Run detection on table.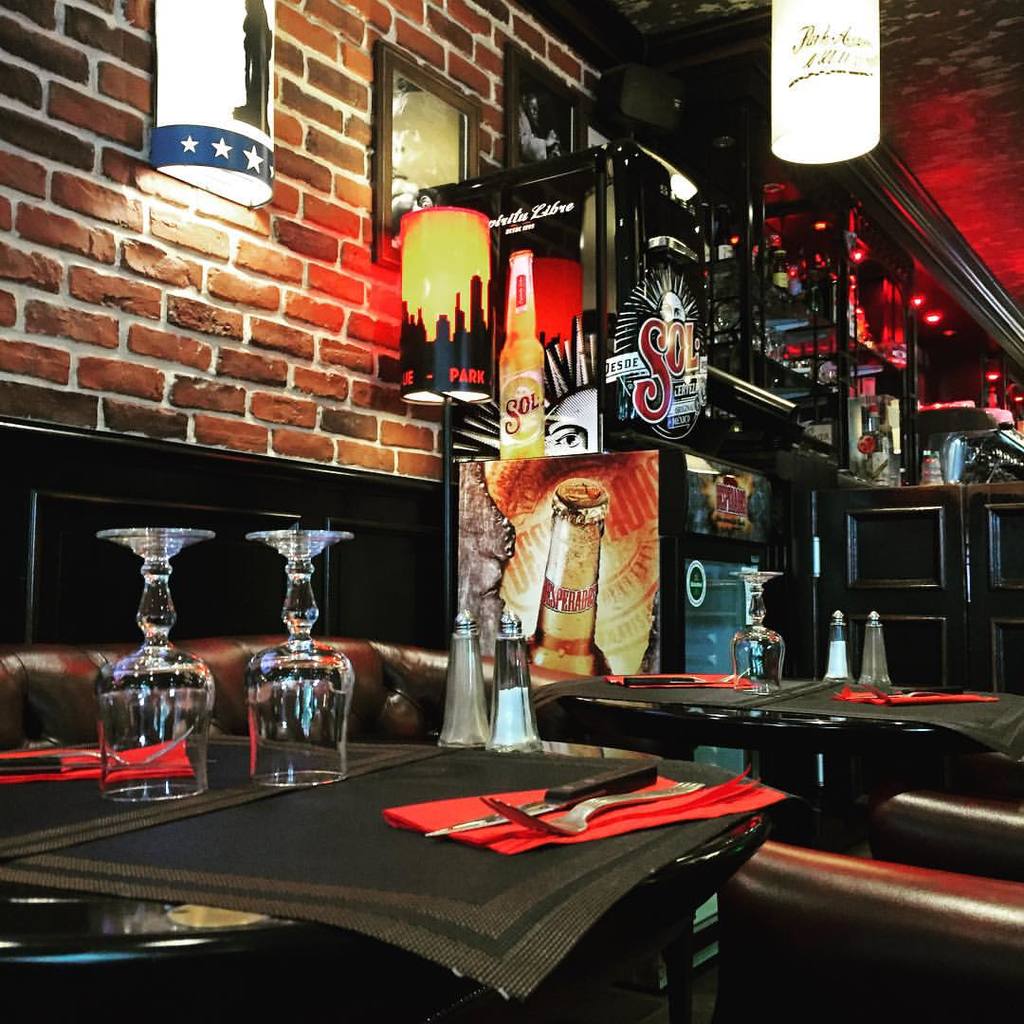
Result: [541, 671, 1023, 843].
